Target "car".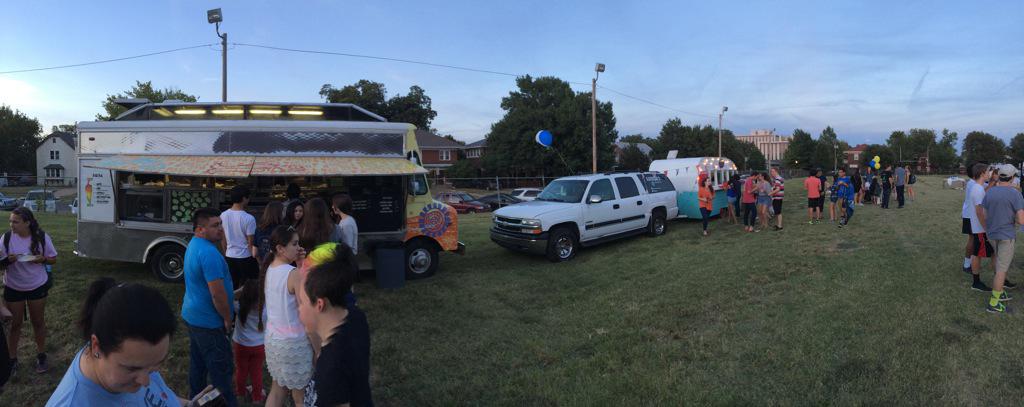
Target region: locate(437, 190, 484, 210).
